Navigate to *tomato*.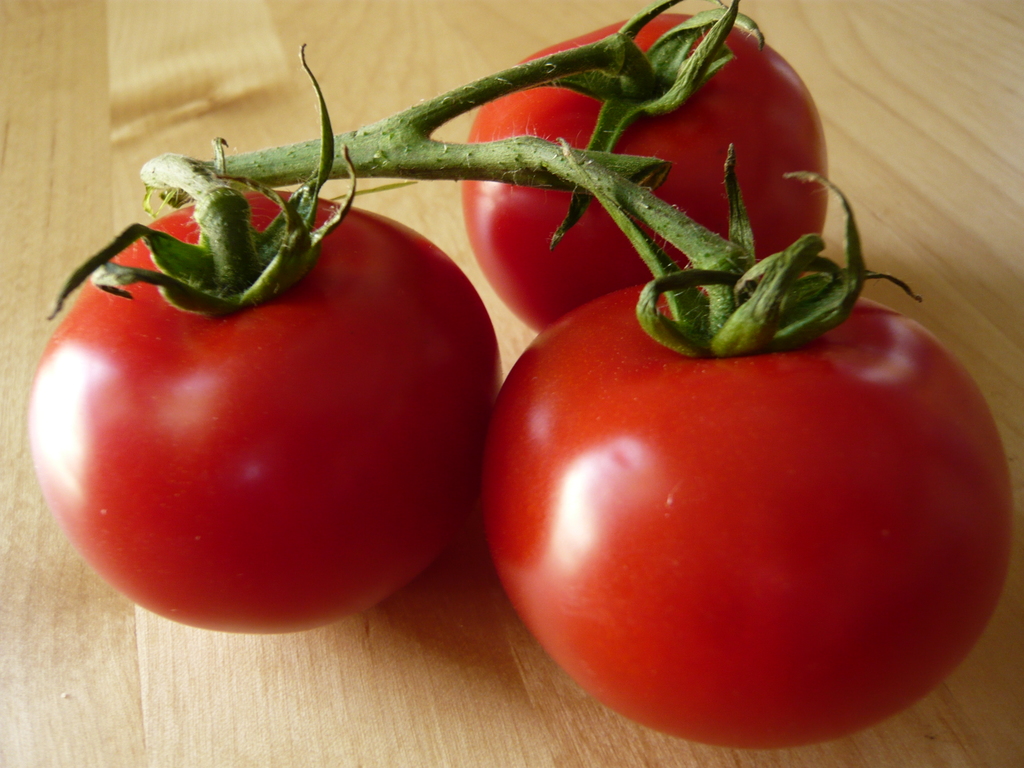
Navigation target: [24, 185, 506, 632].
